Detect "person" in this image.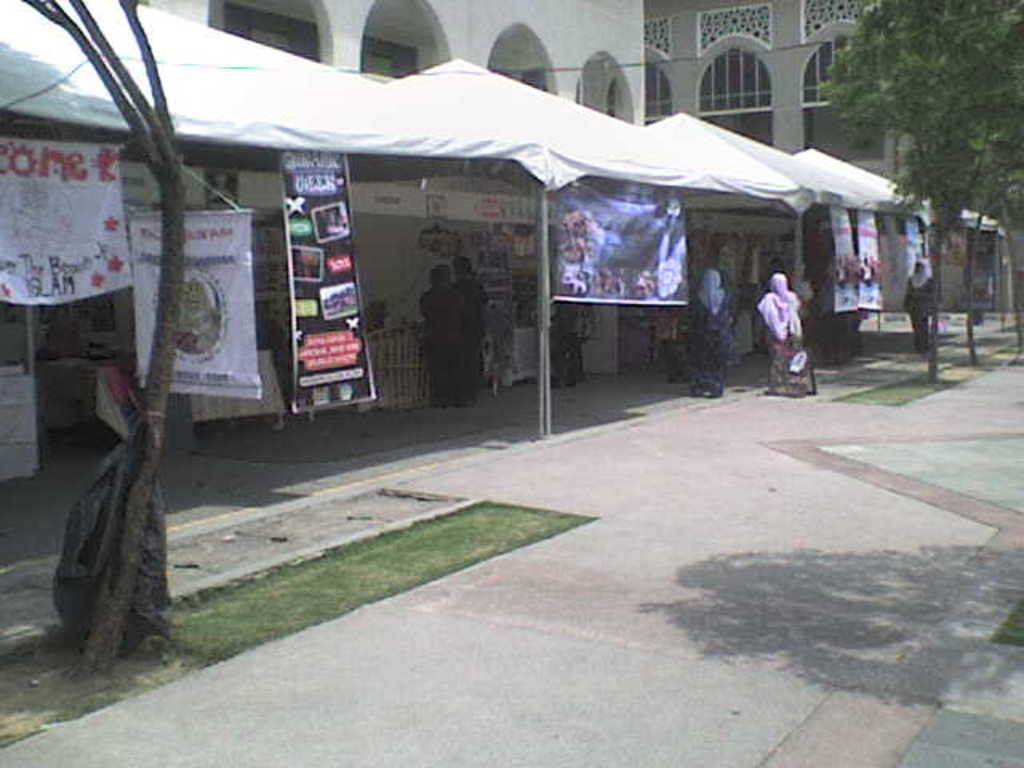
Detection: bbox=[418, 261, 461, 408].
